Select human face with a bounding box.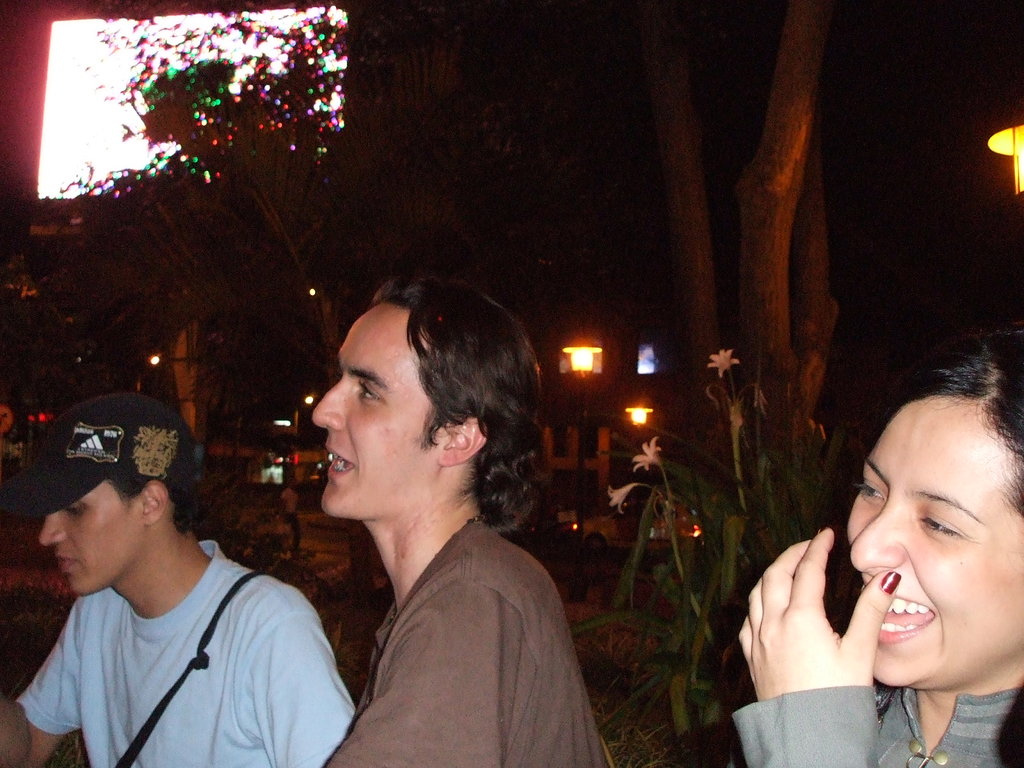
313,304,445,511.
